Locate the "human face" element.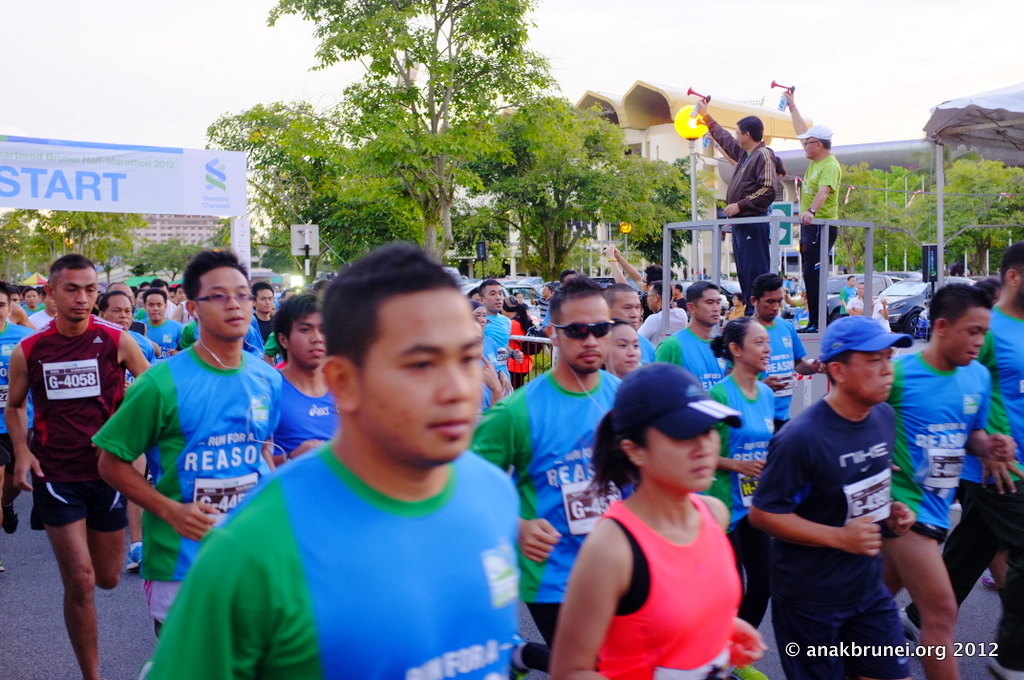
Element bbox: bbox=(758, 288, 785, 317).
